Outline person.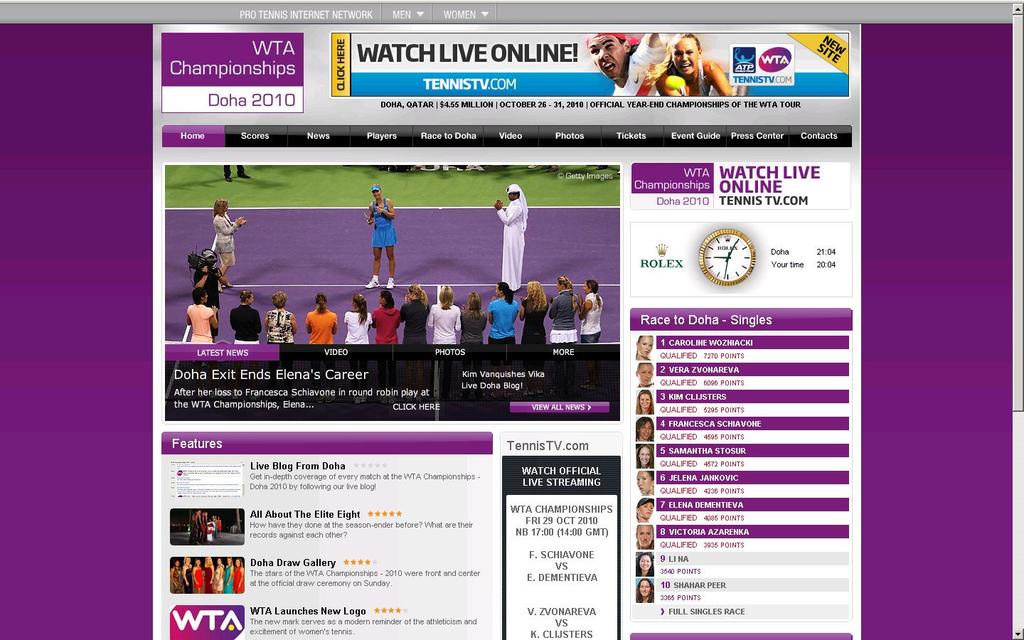
Outline: [x1=635, y1=335, x2=652, y2=361].
